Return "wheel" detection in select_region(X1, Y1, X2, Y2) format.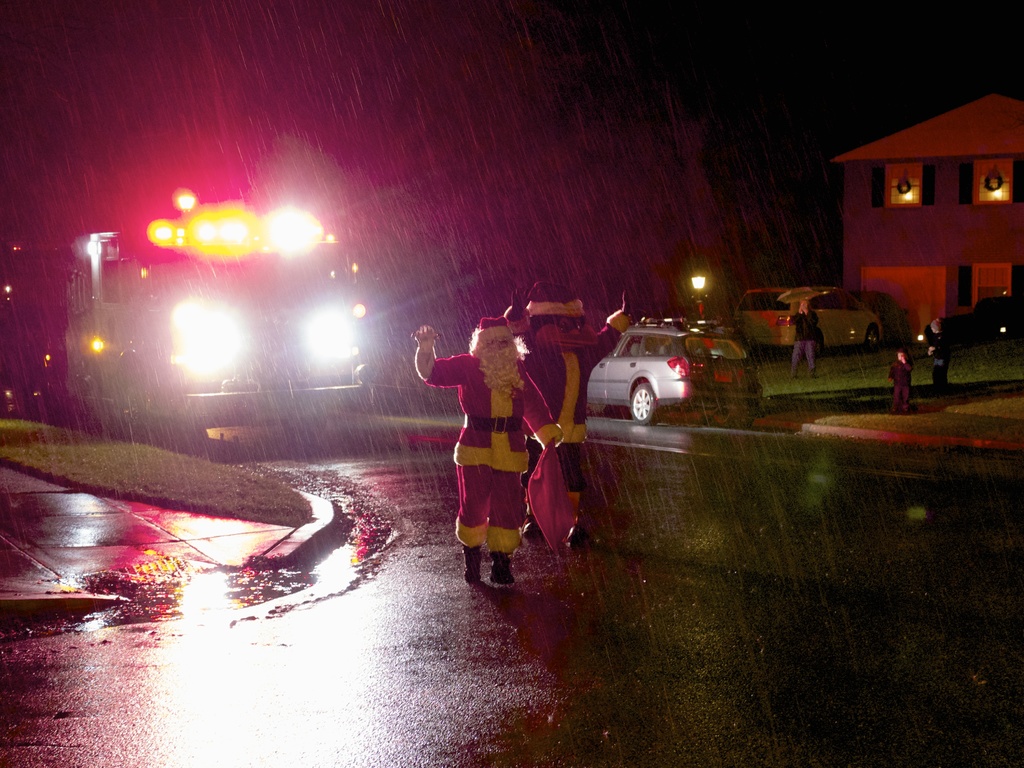
select_region(282, 414, 323, 445).
